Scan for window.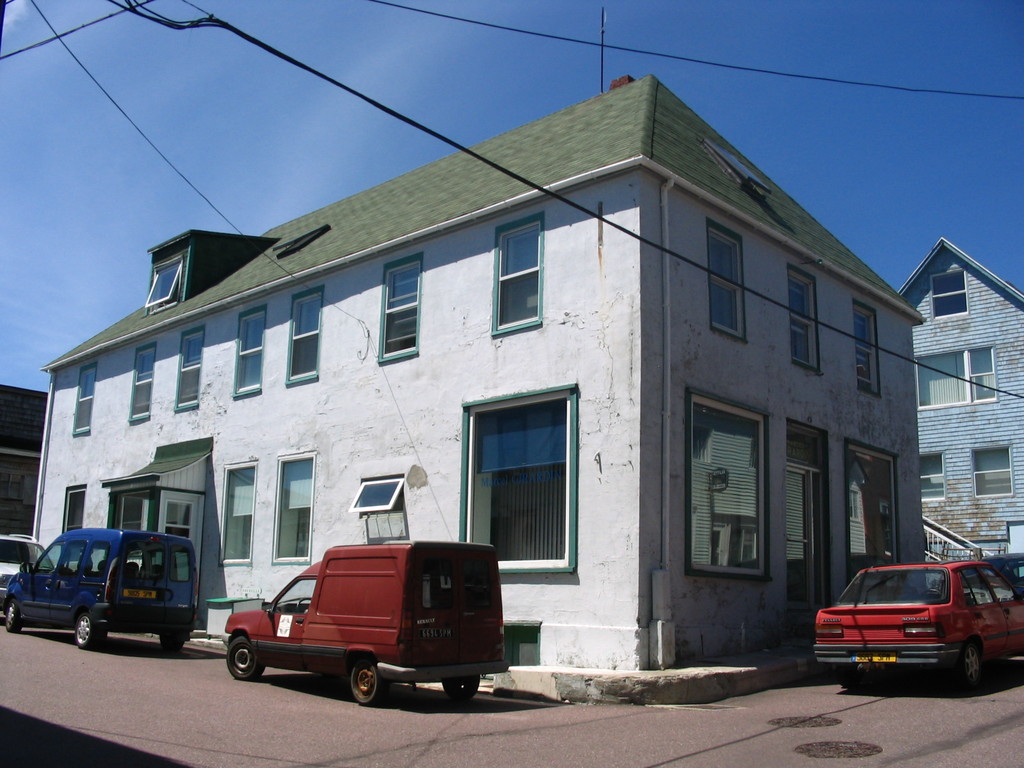
Scan result: [x1=60, y1=490, x2=86, y2=534].
